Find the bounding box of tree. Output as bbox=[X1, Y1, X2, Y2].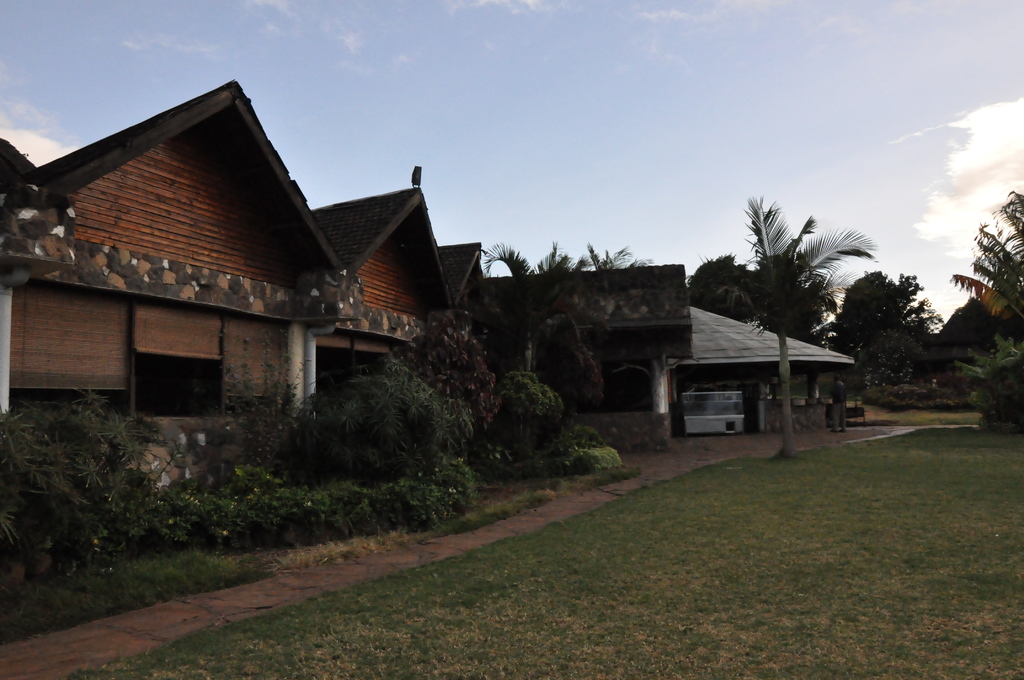
bbox=[382, 305, 506, 464].
